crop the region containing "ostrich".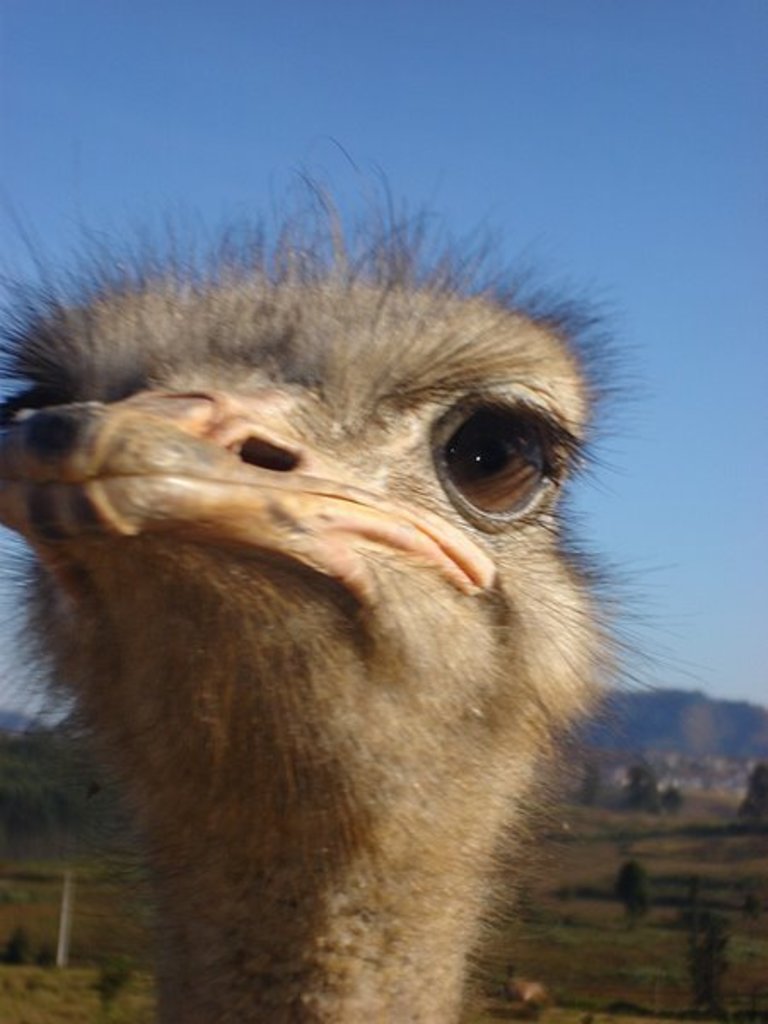
Crop region: {"left": 0, "top": 167, "right": 638, "bottom": 1022}.
